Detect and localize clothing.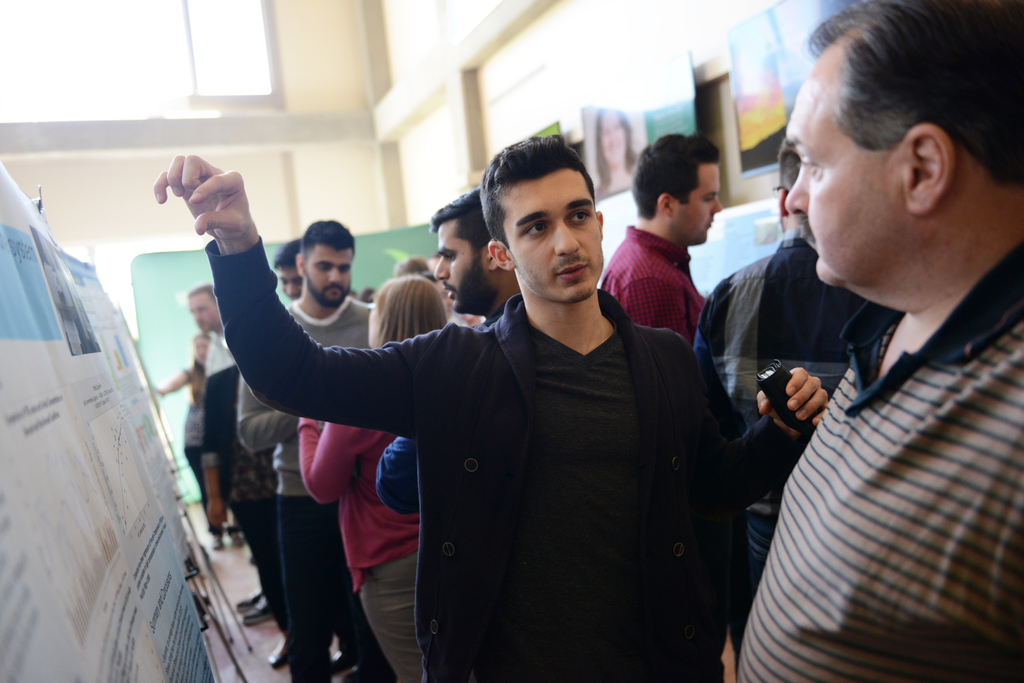
Localized at (x1=586, y1=218, x2=716, y2=330).
